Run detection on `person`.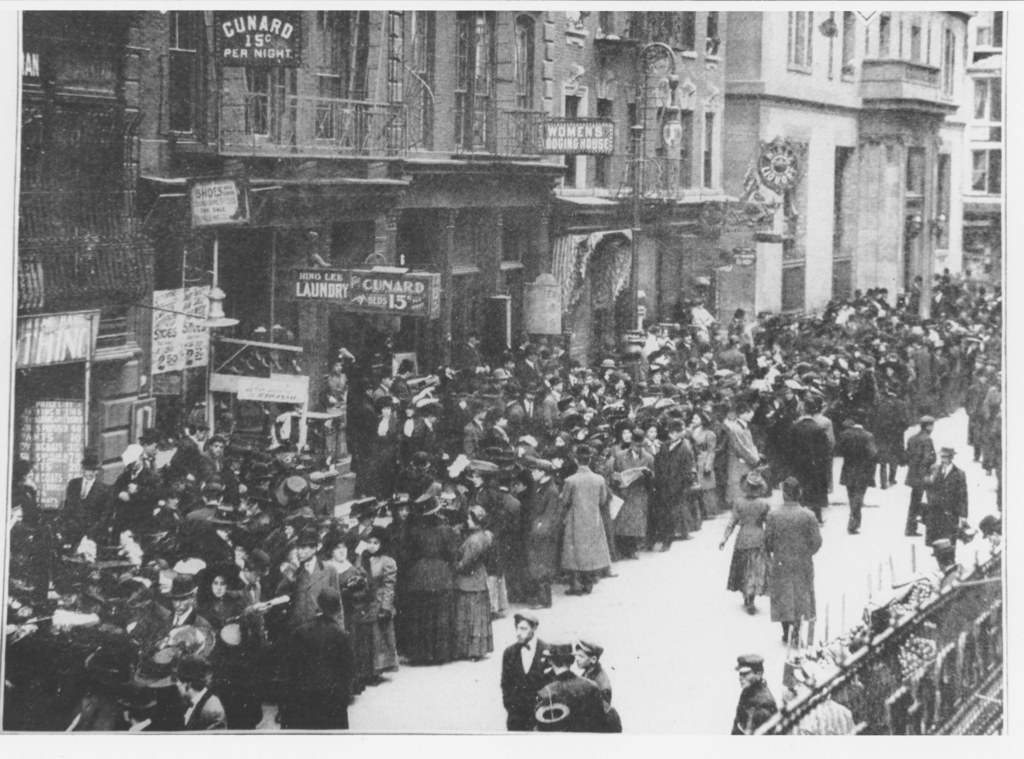
Result: <region>586, 378, 599, 404</region>.
